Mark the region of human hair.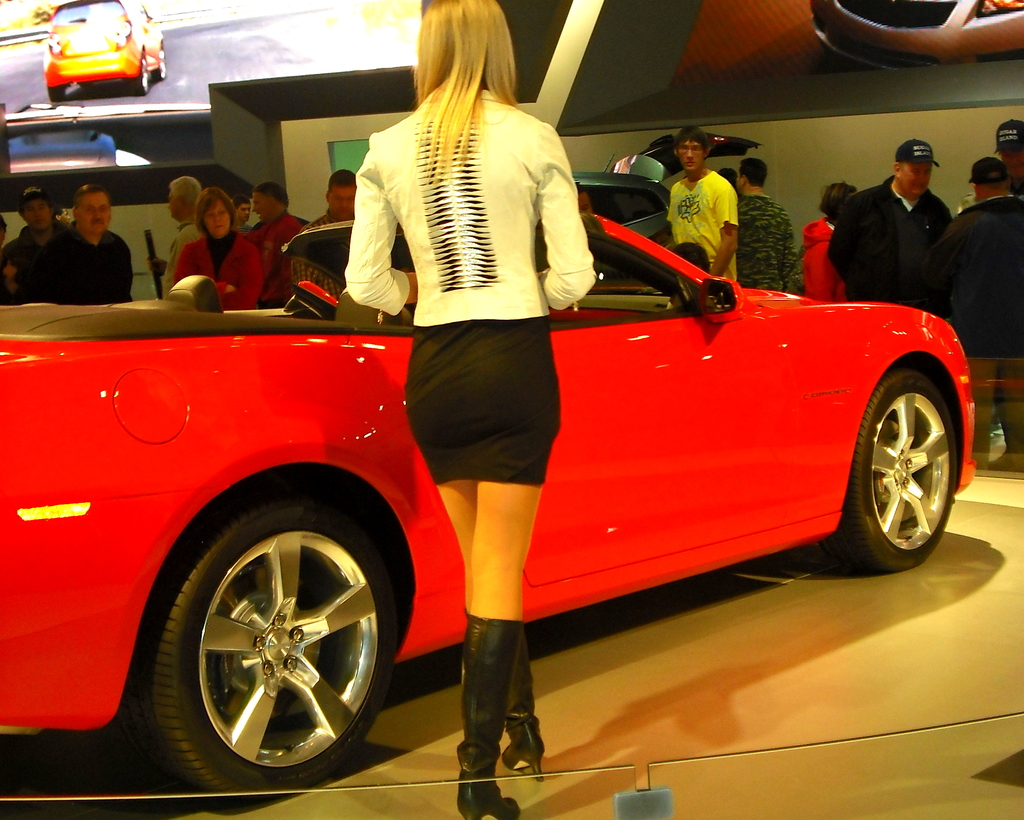
Region: x1=19 y1=188 x2=58 y2=215.
